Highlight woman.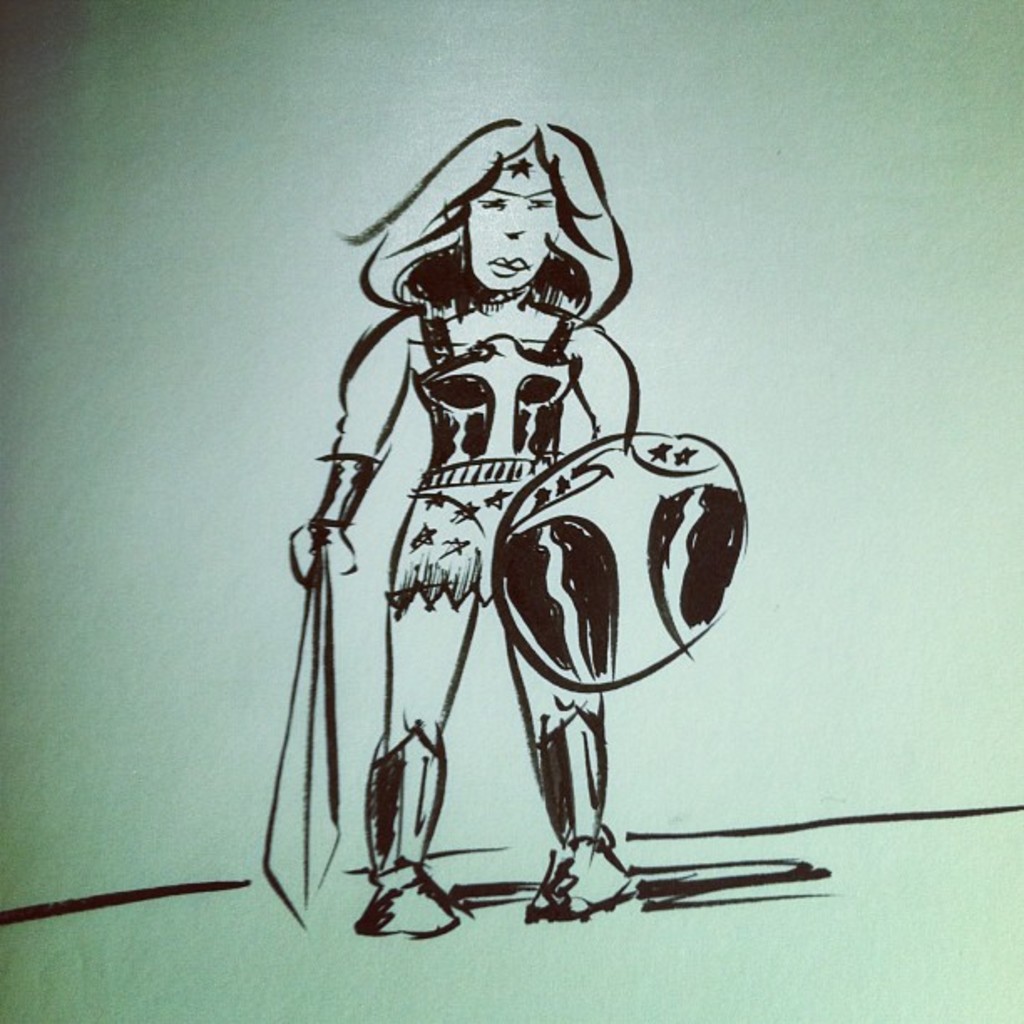
Highlighted region: (291,114,637,939).
